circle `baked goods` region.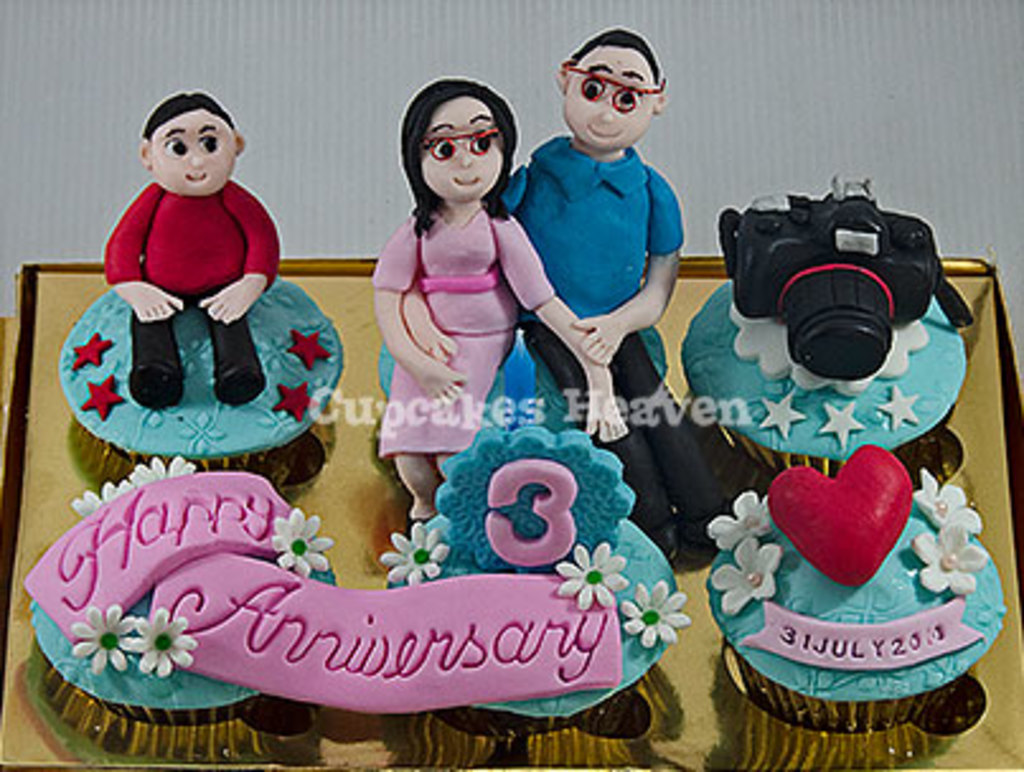
Region: {"left": 676, "top": 175, "right": 973, "bottom": 470}.
